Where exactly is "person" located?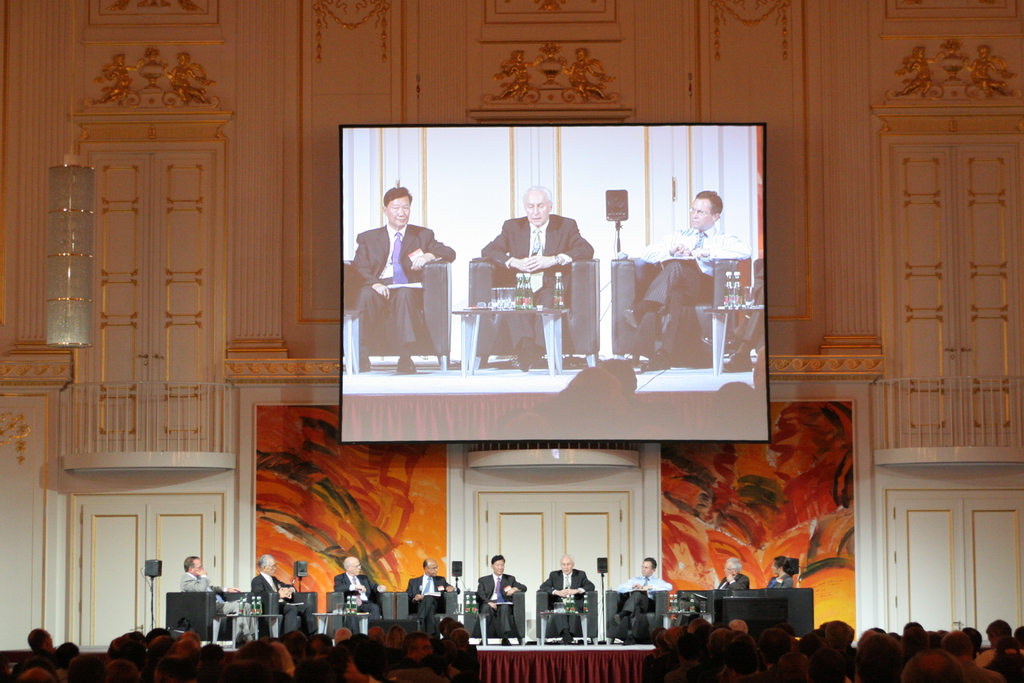
Its bounding box is detection(255, 552, 305, 641).
